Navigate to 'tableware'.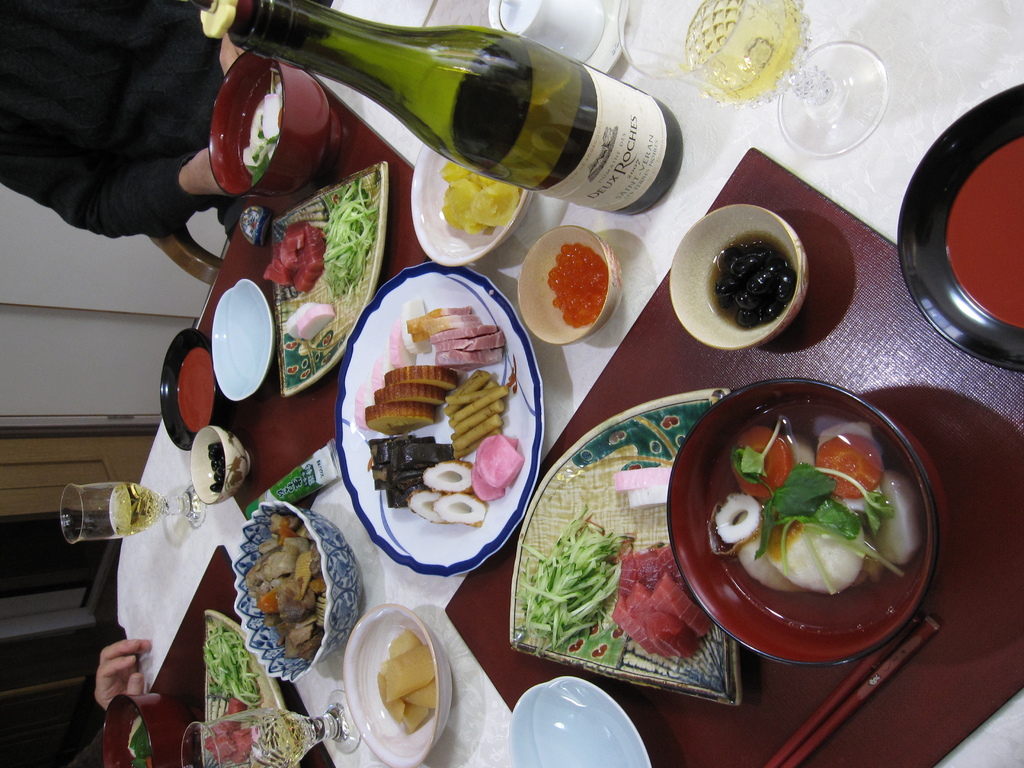
Navigation target: (191, 427, 249, 502).
